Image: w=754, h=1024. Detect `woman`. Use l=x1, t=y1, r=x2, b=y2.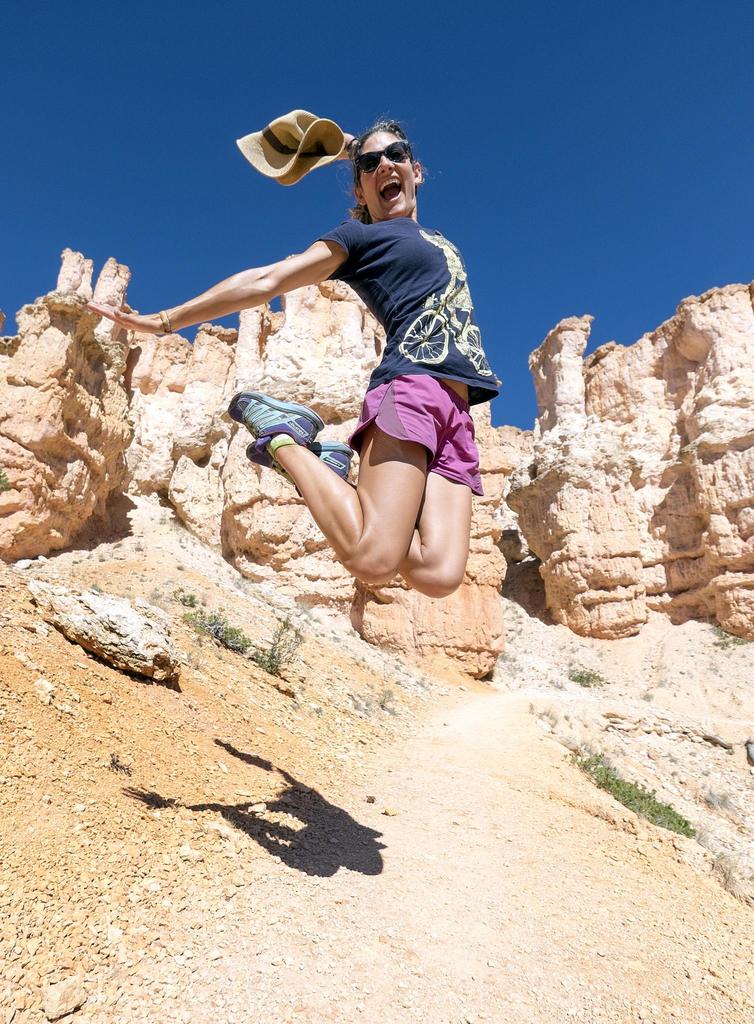
l=209, t=131, r=512, b=694.
